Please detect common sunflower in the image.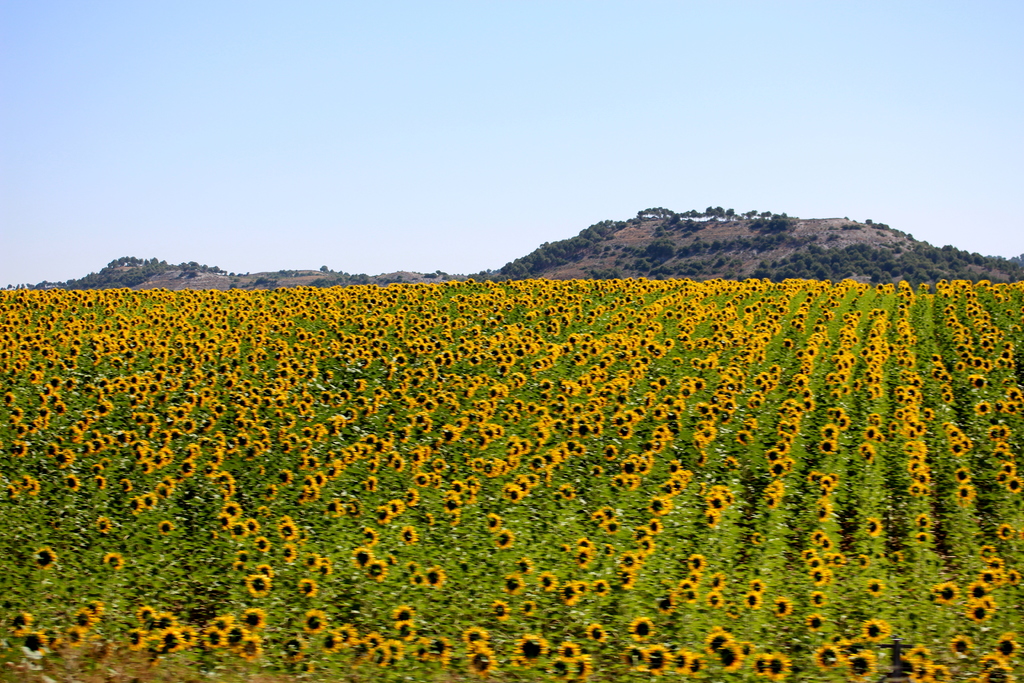
bbox=(204, 629, 225, 652).
